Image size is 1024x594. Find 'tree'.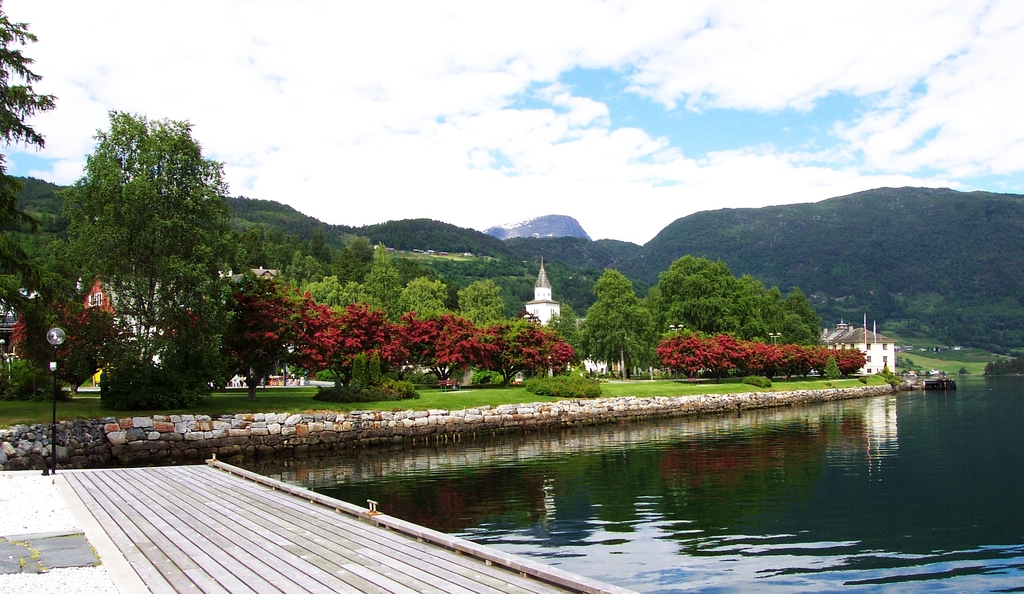
select_region(819, 354, 844, 385).
